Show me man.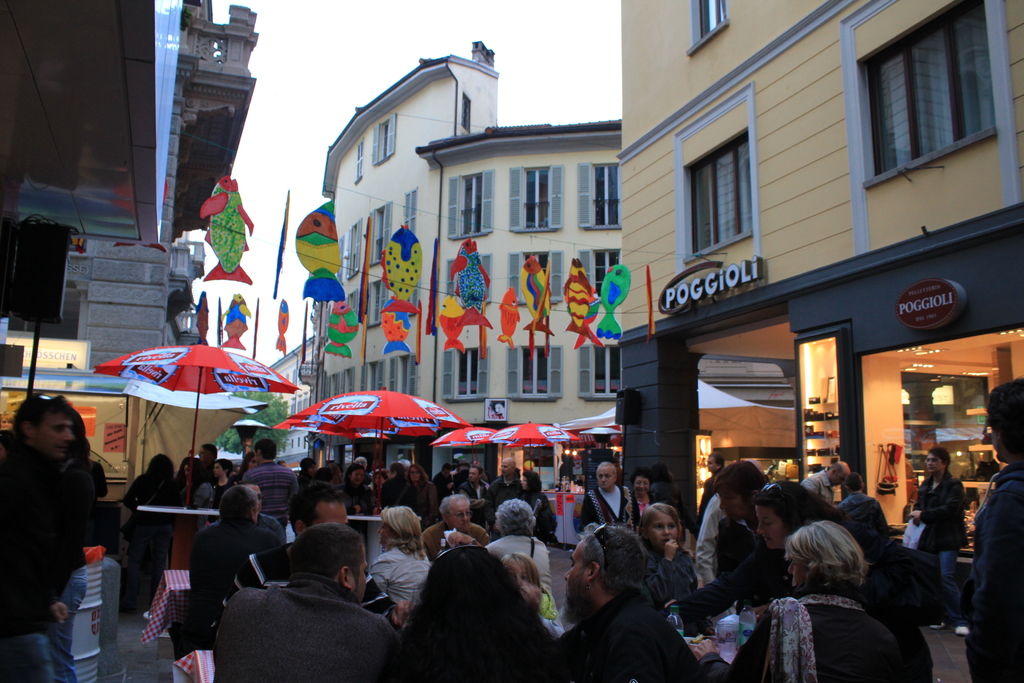
man is here: 484:457:522:526.
